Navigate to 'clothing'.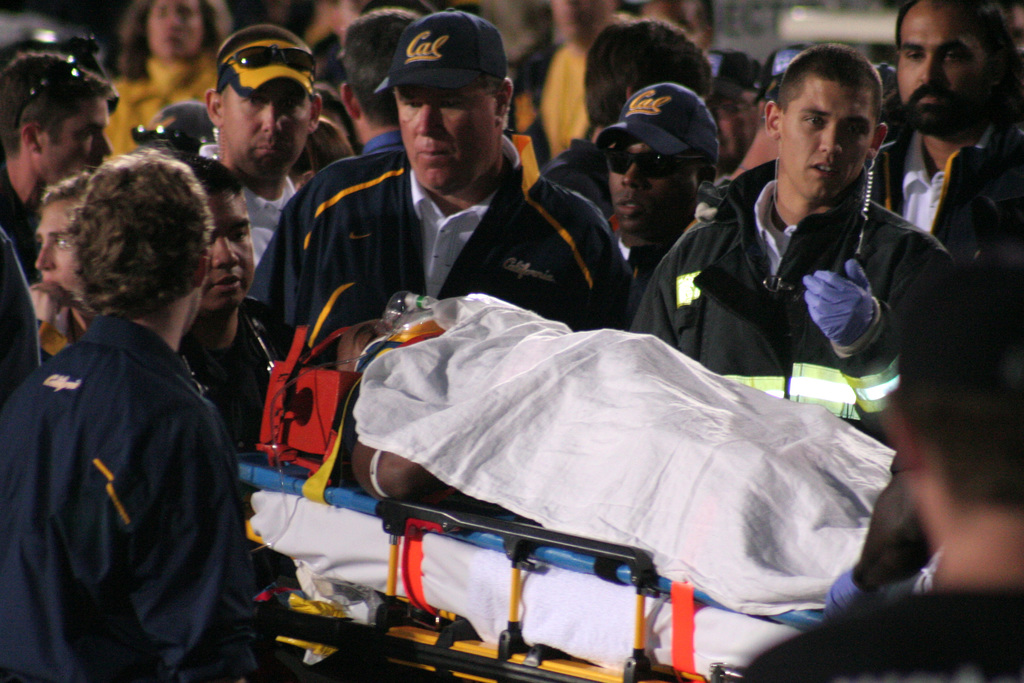
Navigation target: left=628, top=158, right=950, bottom=381.
